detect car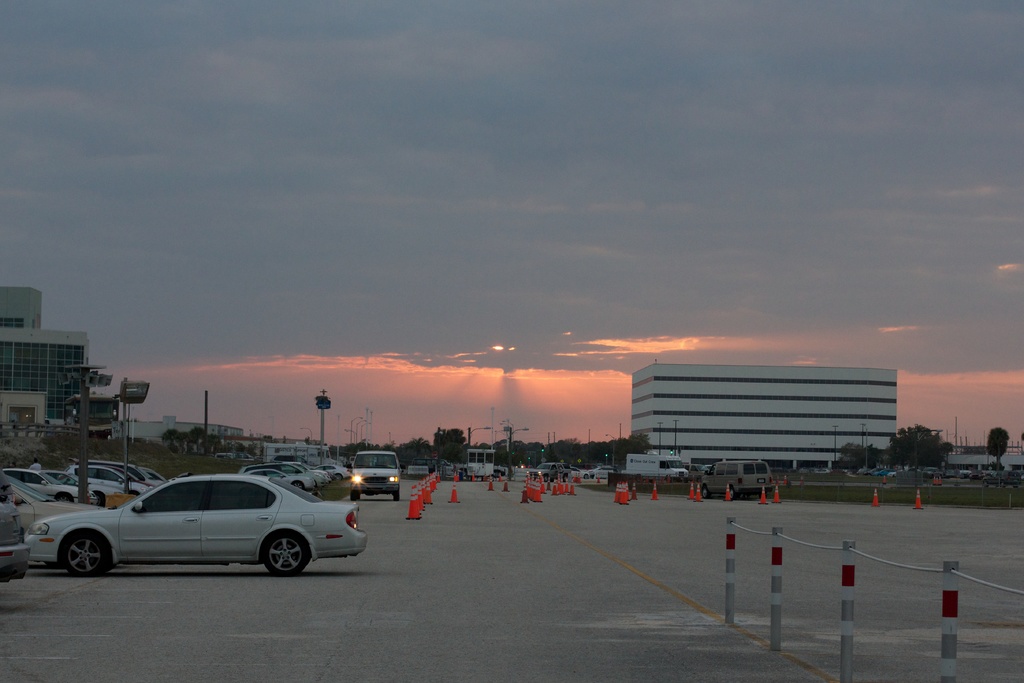
[569,466,589,480]
